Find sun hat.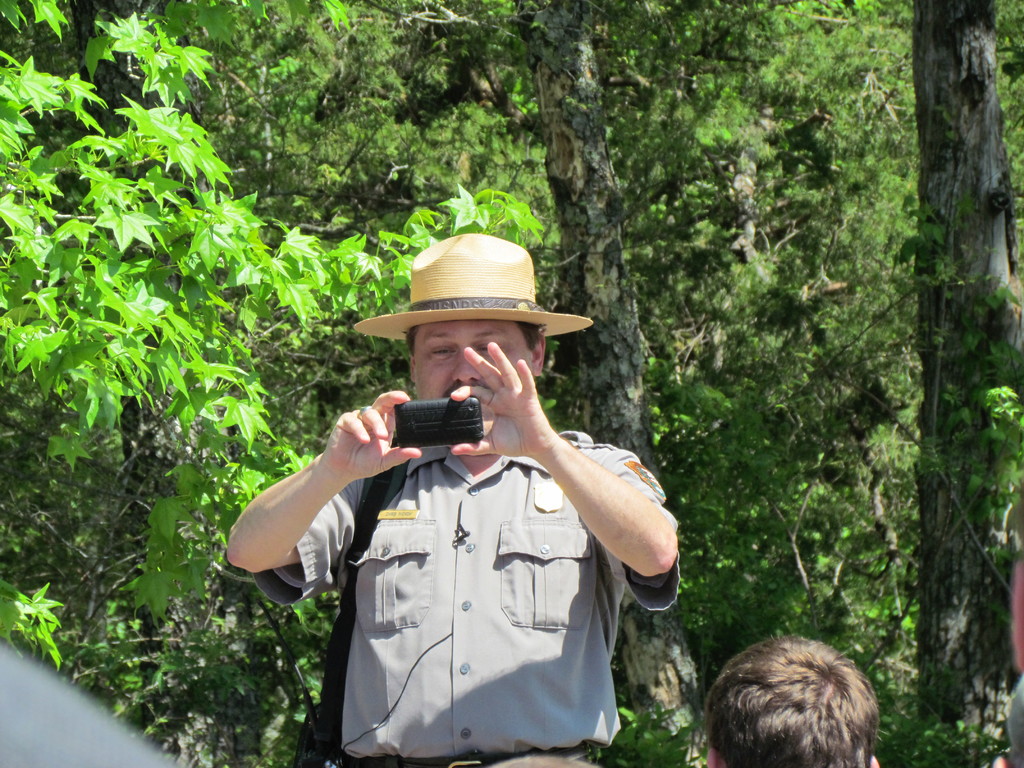
(350, 228, 599, 346).
